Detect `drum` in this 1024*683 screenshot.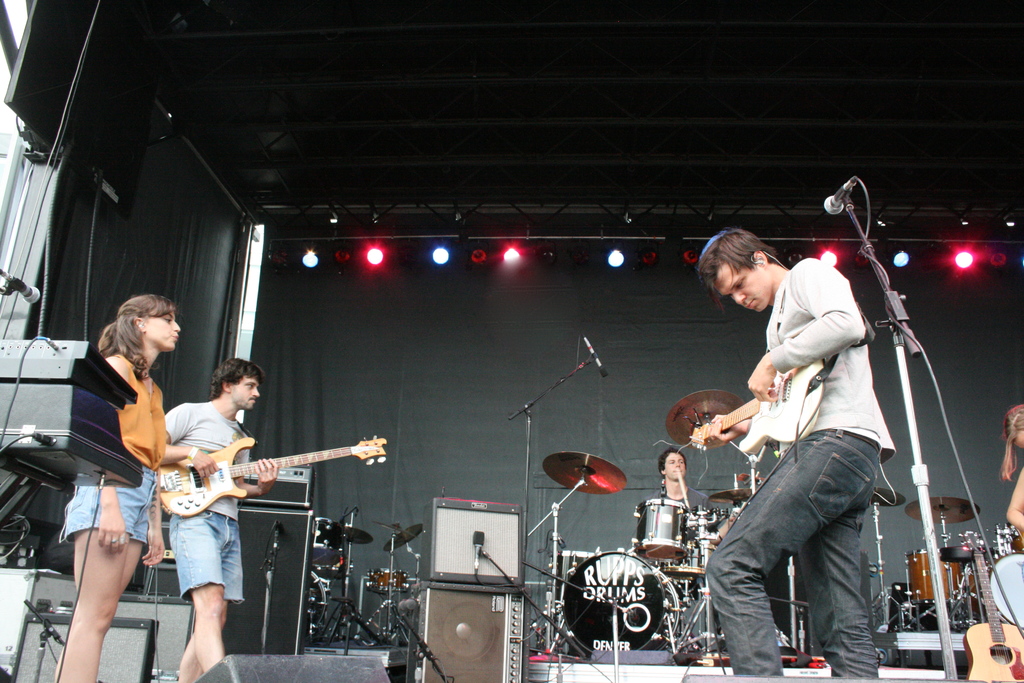
Detection: [1000,523,1023,552].
